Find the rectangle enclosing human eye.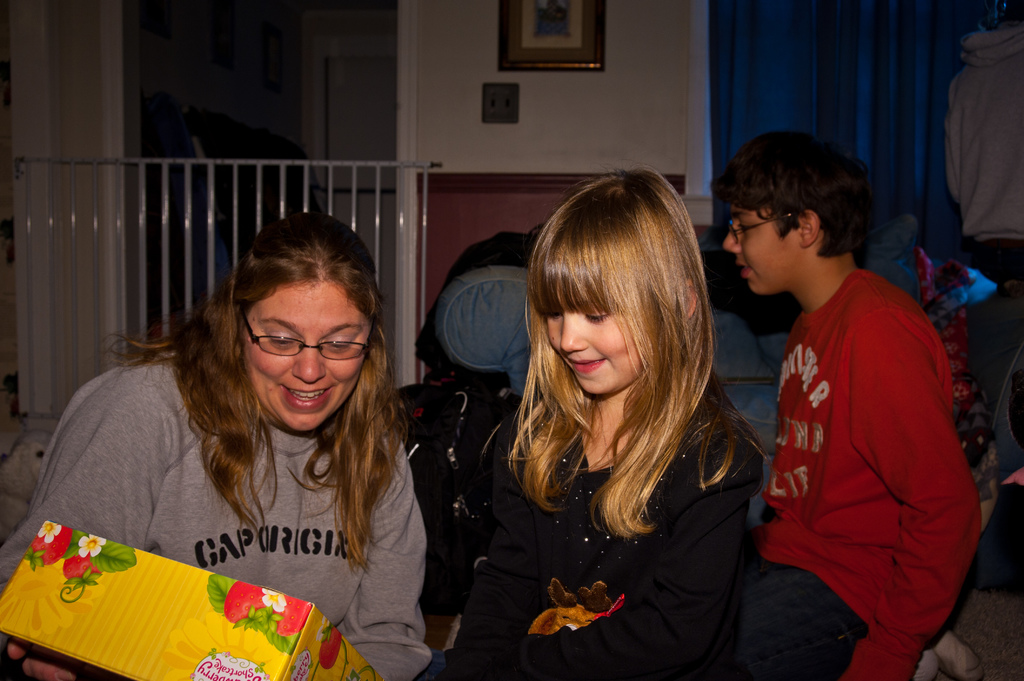
BBox(548, 312, 561, 320).
